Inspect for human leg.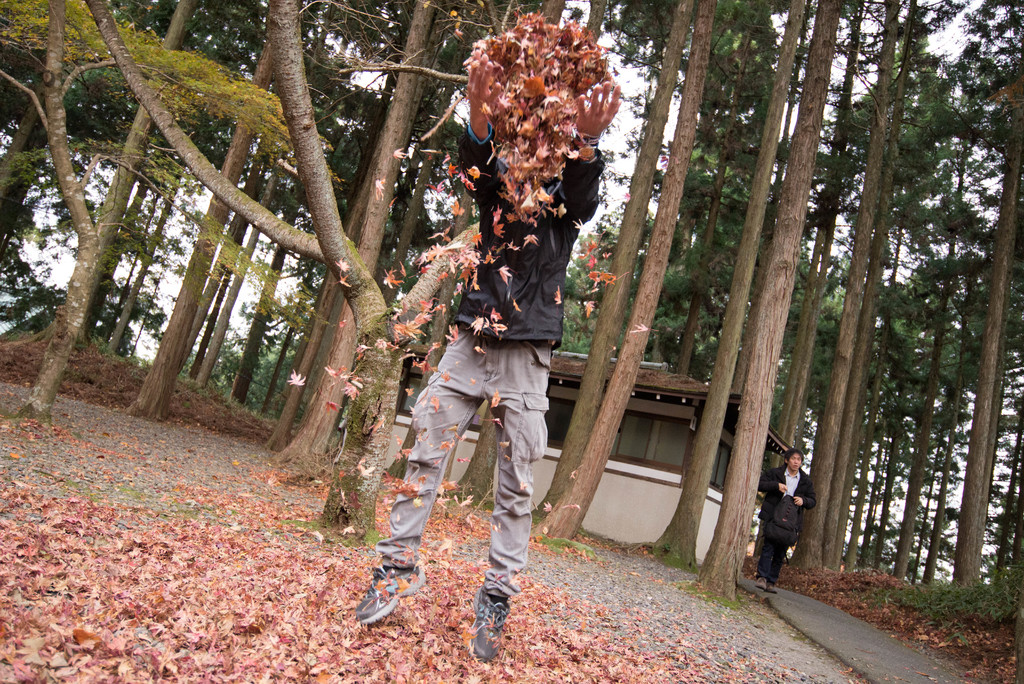
Inspection: <box>487,345,557,656</box>.
